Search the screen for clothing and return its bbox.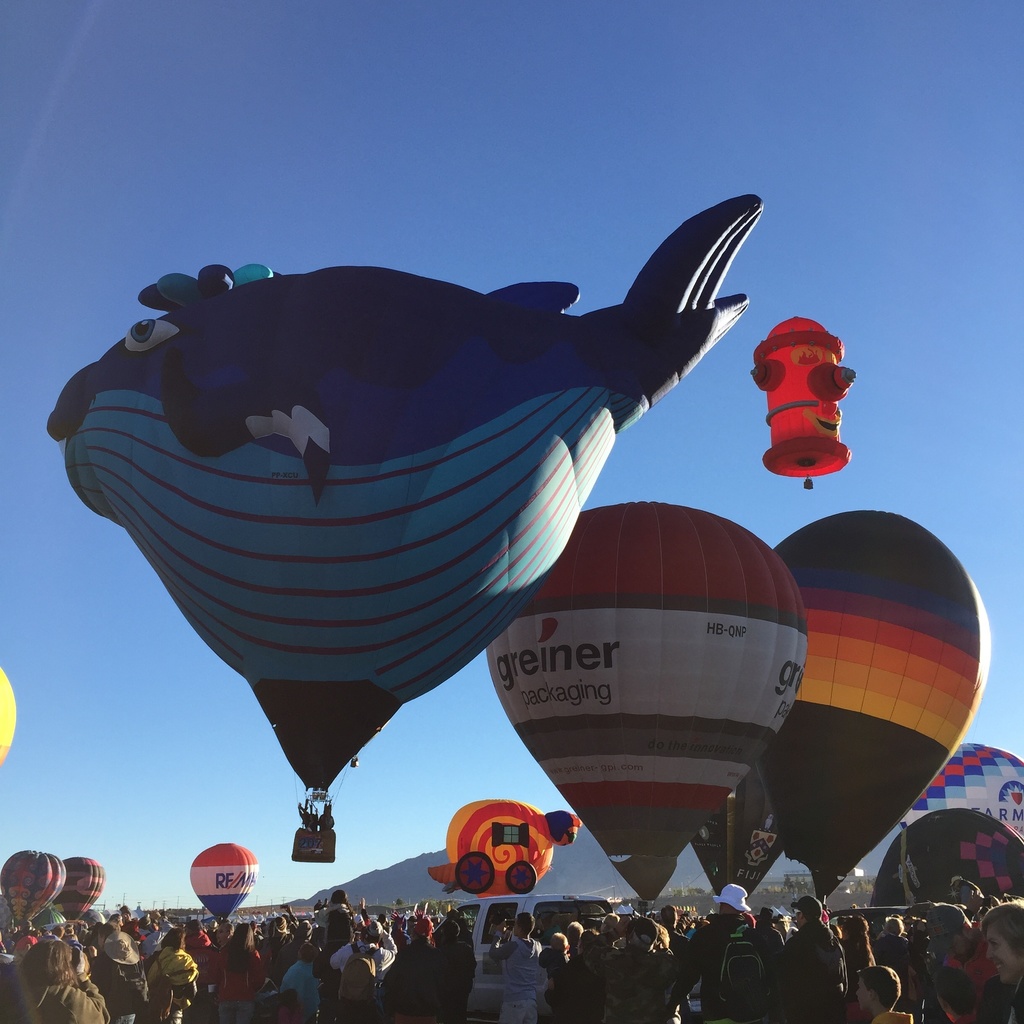
Found: 502, 937, 550, 1016.
